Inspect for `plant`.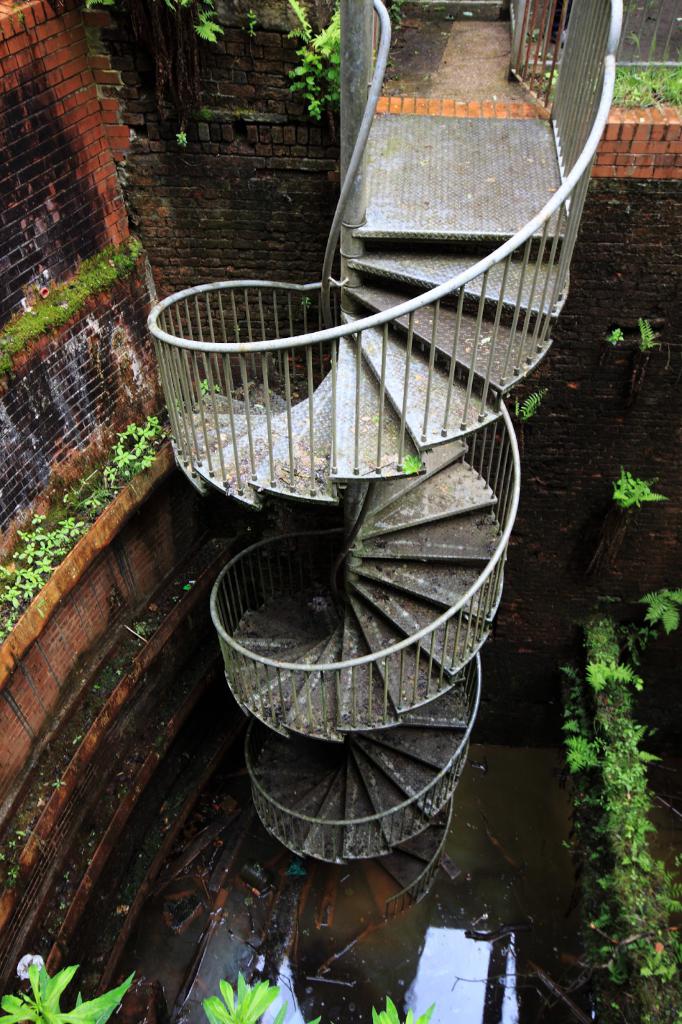
Inspection: [84,856,94,868].
